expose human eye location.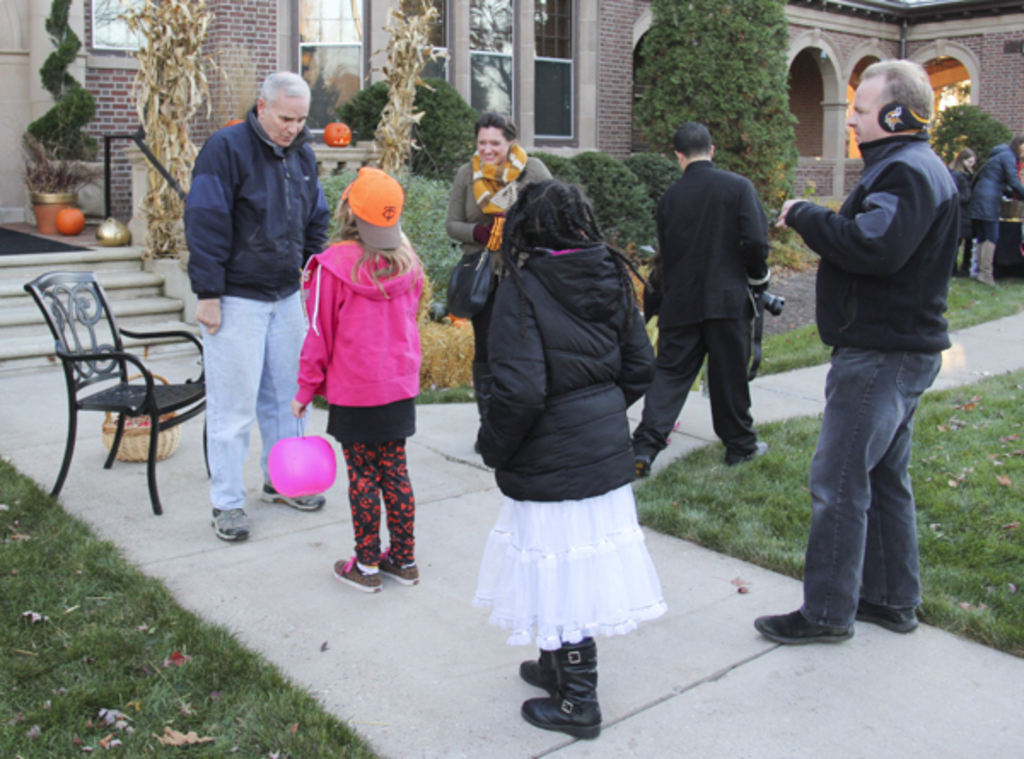
Exposed at [left=299, top=118, right=305, bottom=126].
